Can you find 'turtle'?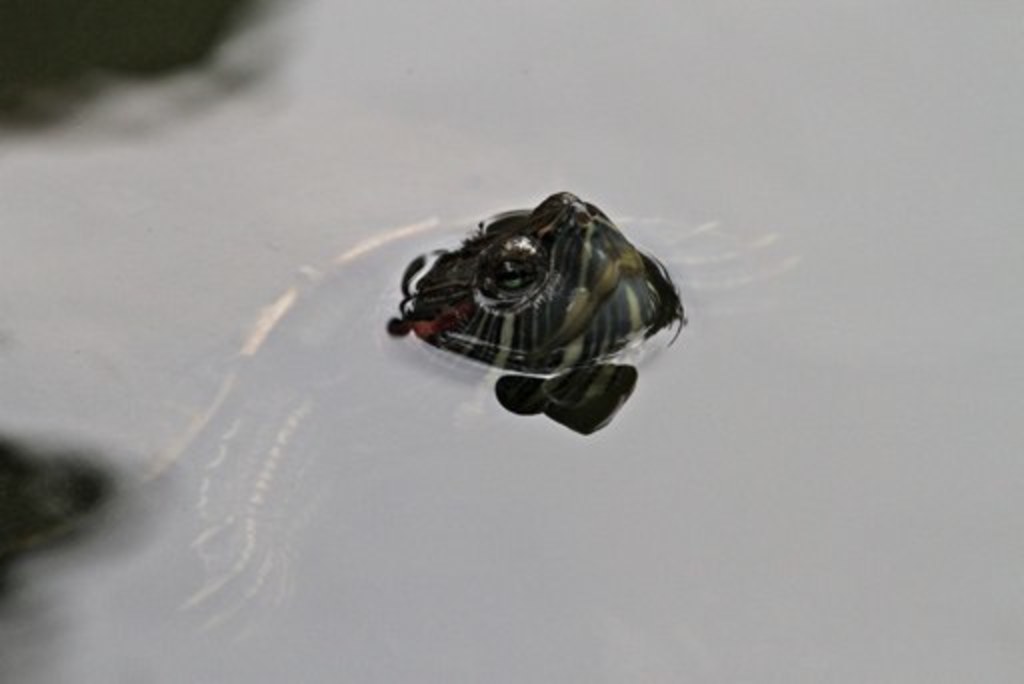
Yes, bounding box: <region>0, 190, 812, 682</region>.
